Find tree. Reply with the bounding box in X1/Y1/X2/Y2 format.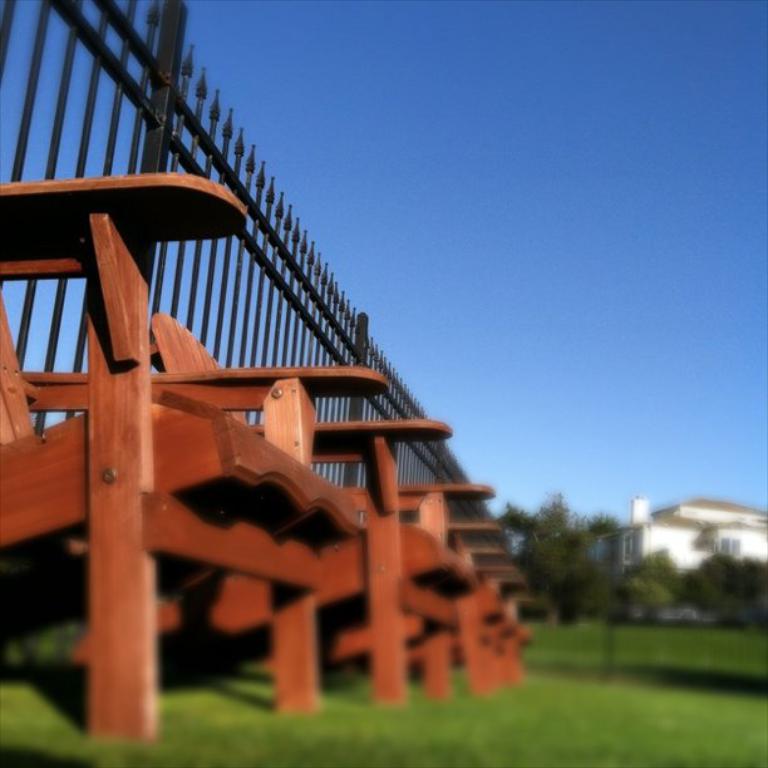
615/545/693/629.
